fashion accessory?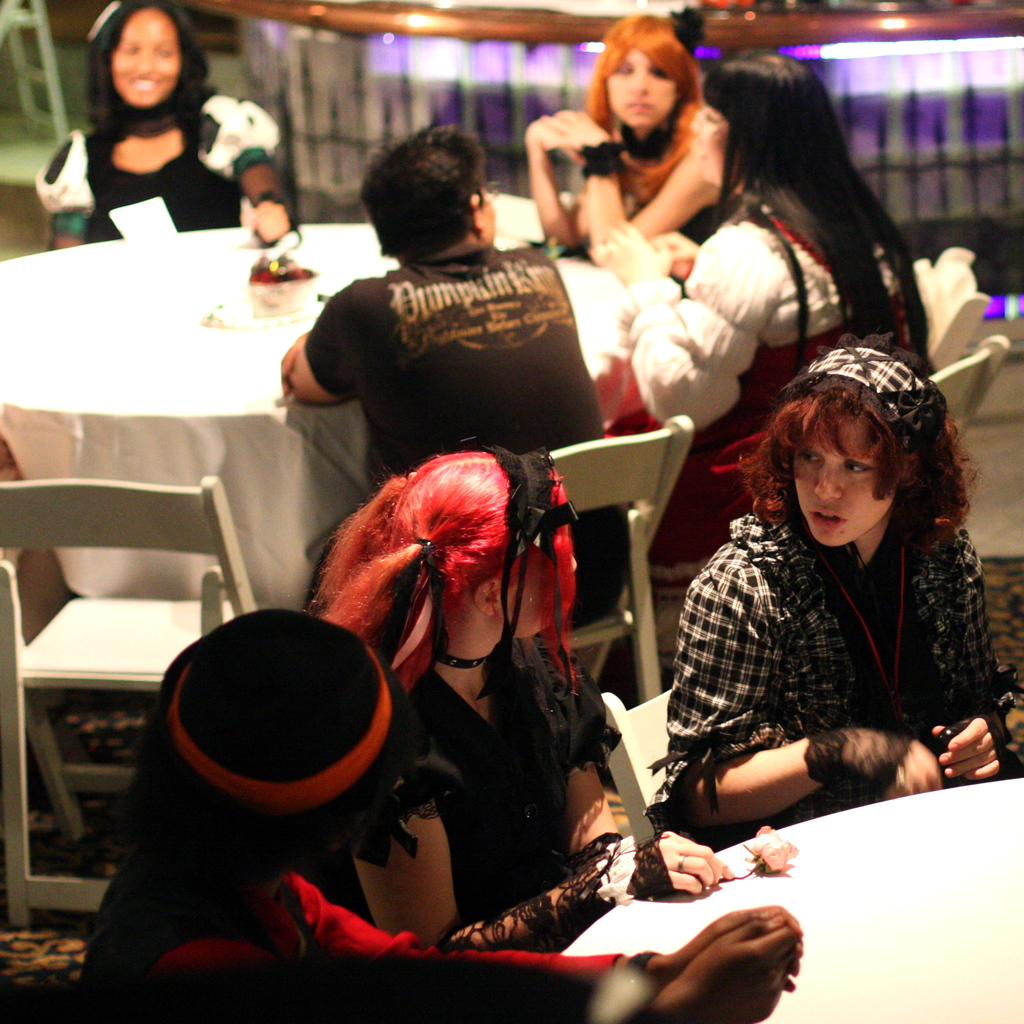
box=[429, 644, 497, 670]
